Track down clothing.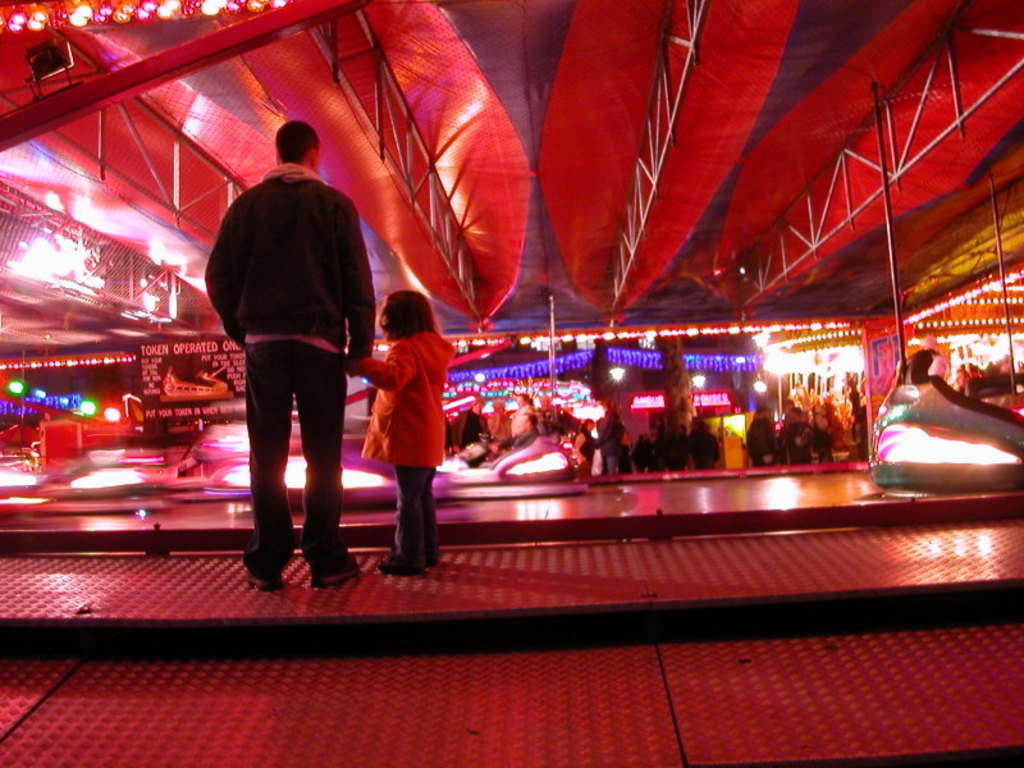
Tracked to [left=360, top=333, right=453, bottom=564].
